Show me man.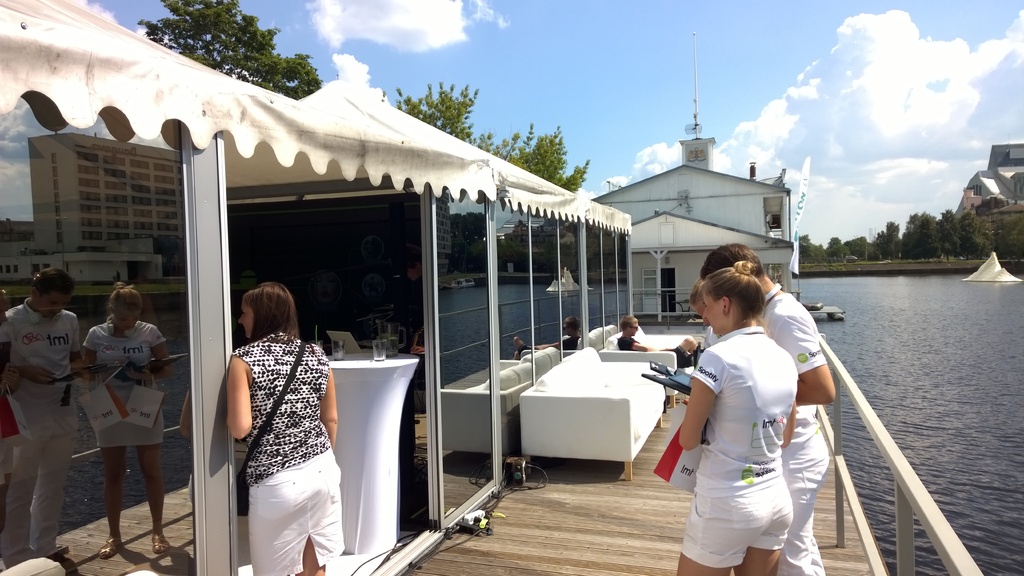
man is here: {"x1": 611, "y1": 316, "x2": 702, "y2": 372}.
